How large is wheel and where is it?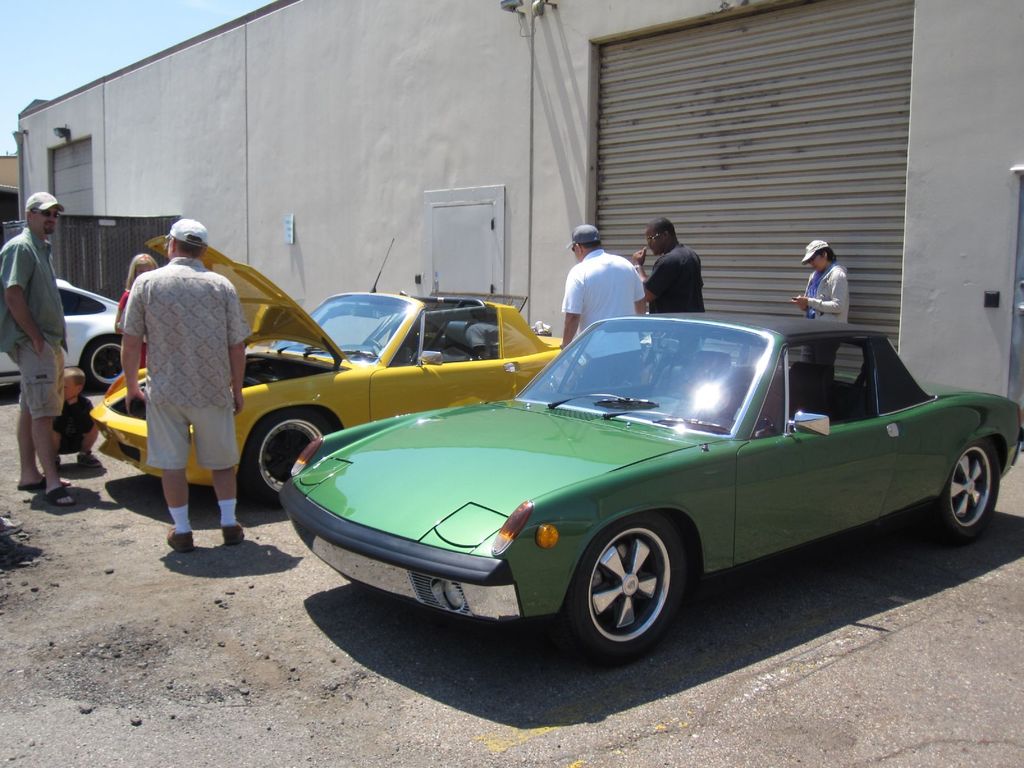
Bounding box: {"x1": 936, "y1": 438, "x2": 998, "y2": 547}.
